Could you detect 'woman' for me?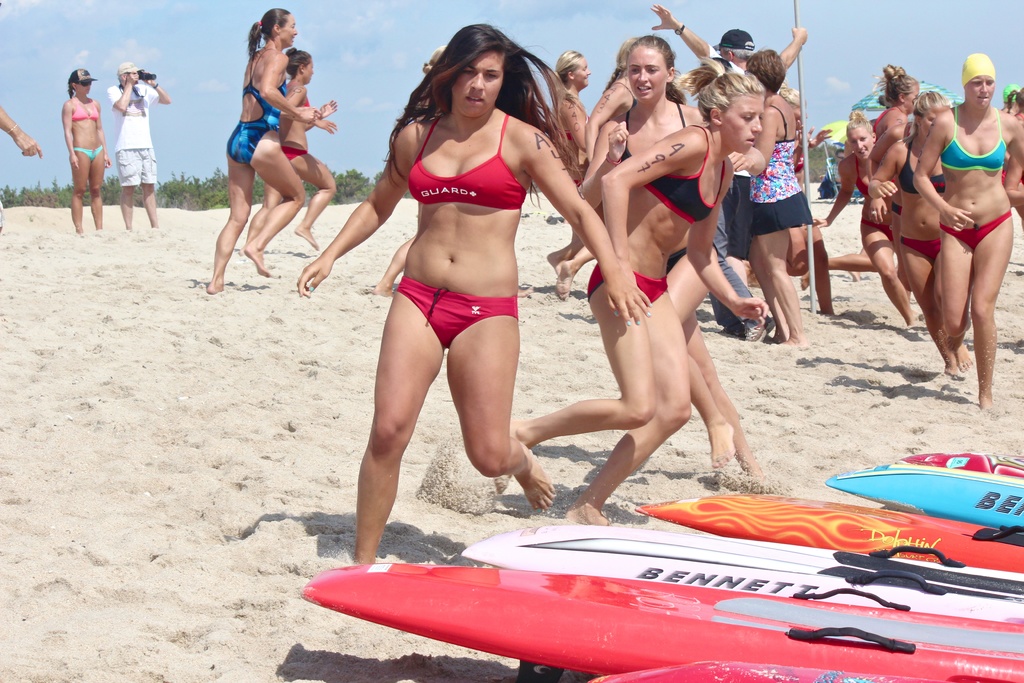
Detection result: Rect(814, 106, 917, 329).
